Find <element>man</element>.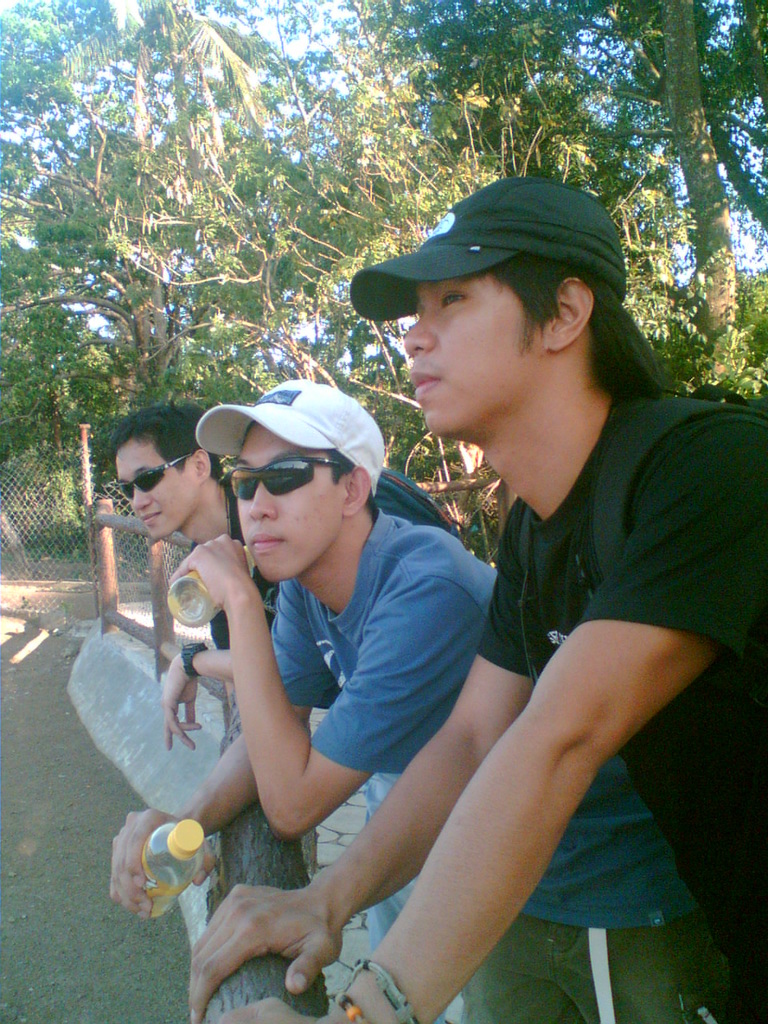
(x1=174, y1=174, x2=767, y2=1023).
